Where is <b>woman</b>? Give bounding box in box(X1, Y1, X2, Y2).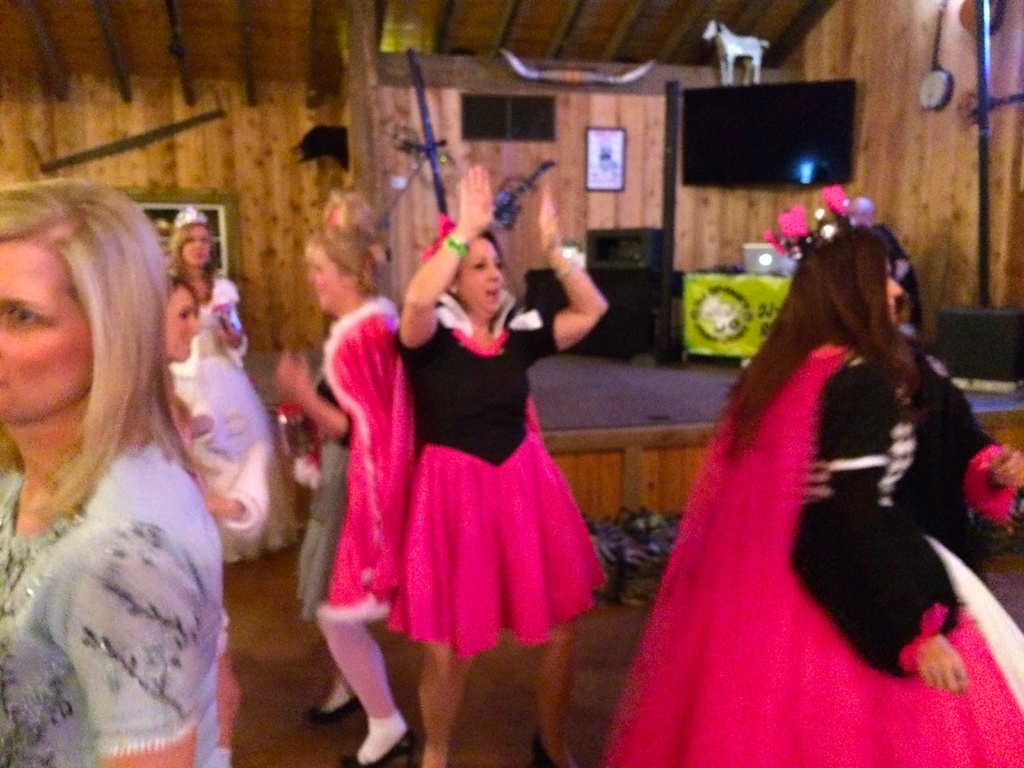
box(0, 176, 223, 767).
